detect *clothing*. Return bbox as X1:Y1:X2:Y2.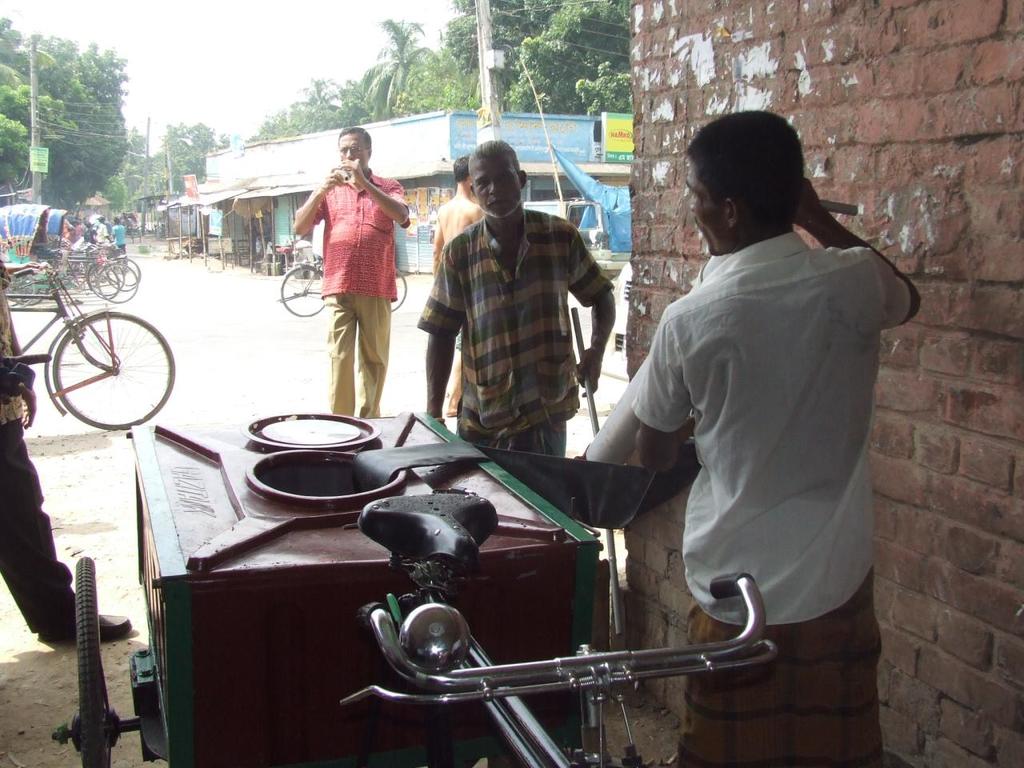
83:228:98:247.
